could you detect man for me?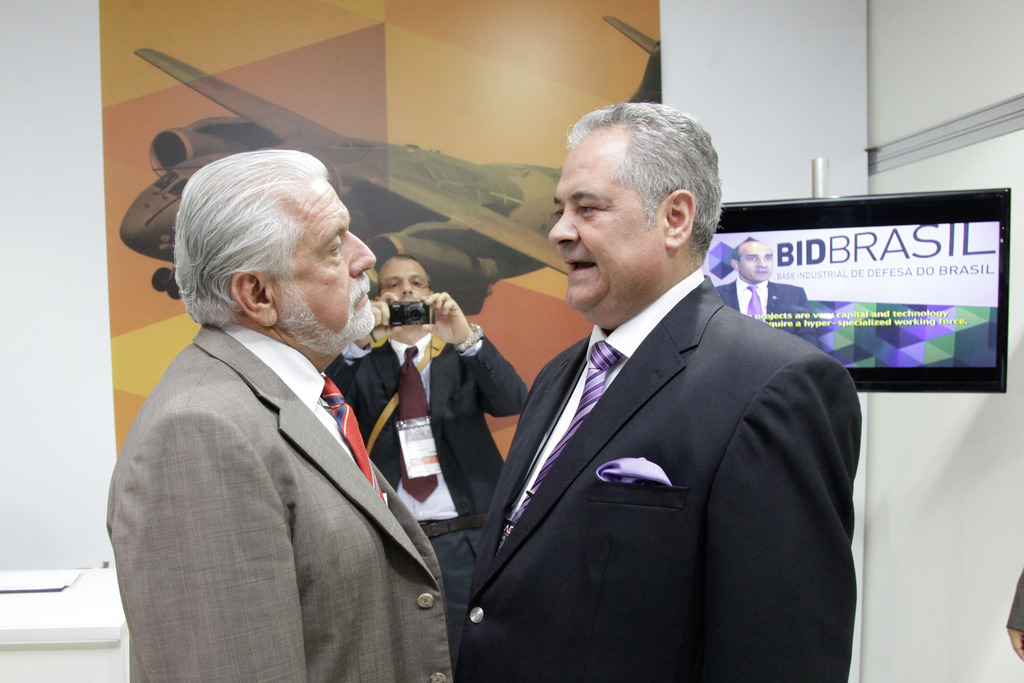
Detection result: select_region(106, 149, 454, 682).
